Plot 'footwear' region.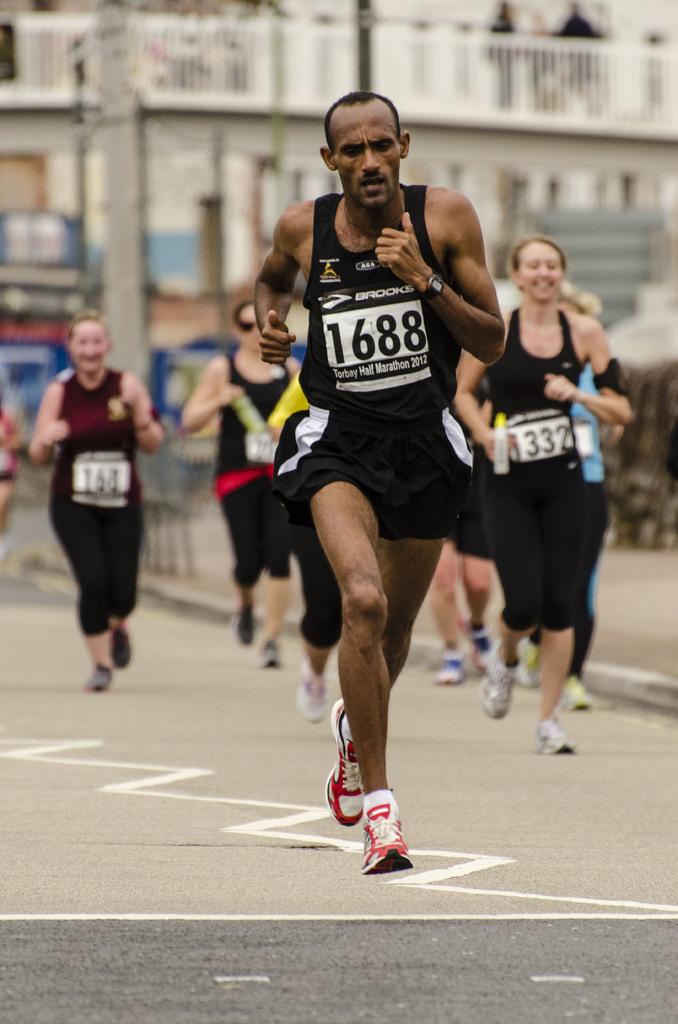
Plotted at (left=531, top=724, right=577, bottom=753).
